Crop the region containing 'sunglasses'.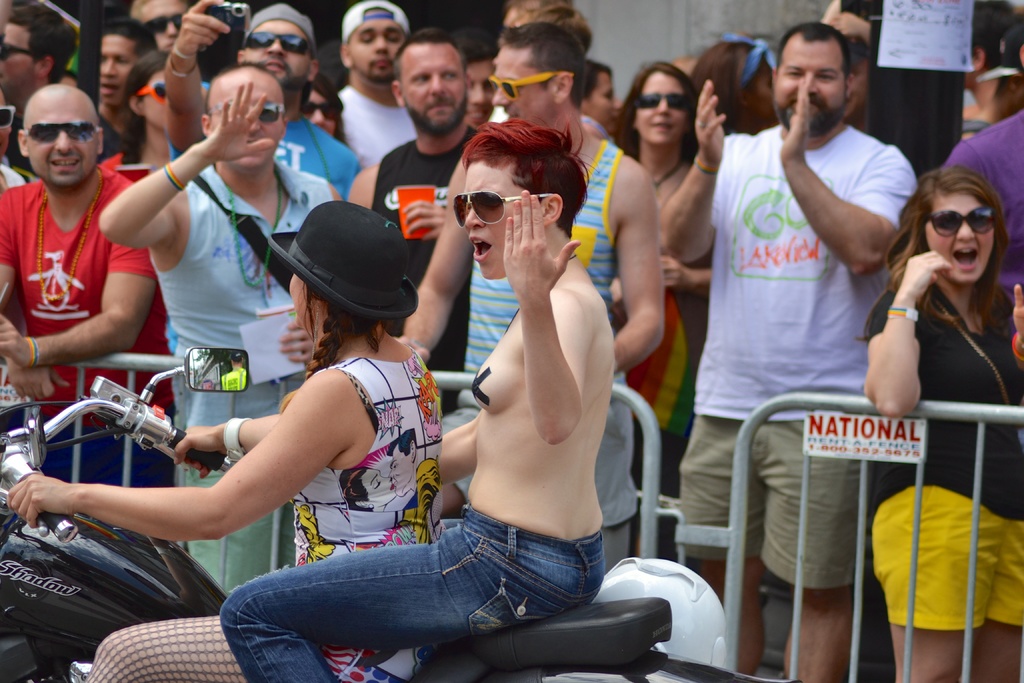
Crop region: bbox(634, 94, 692, 117).
